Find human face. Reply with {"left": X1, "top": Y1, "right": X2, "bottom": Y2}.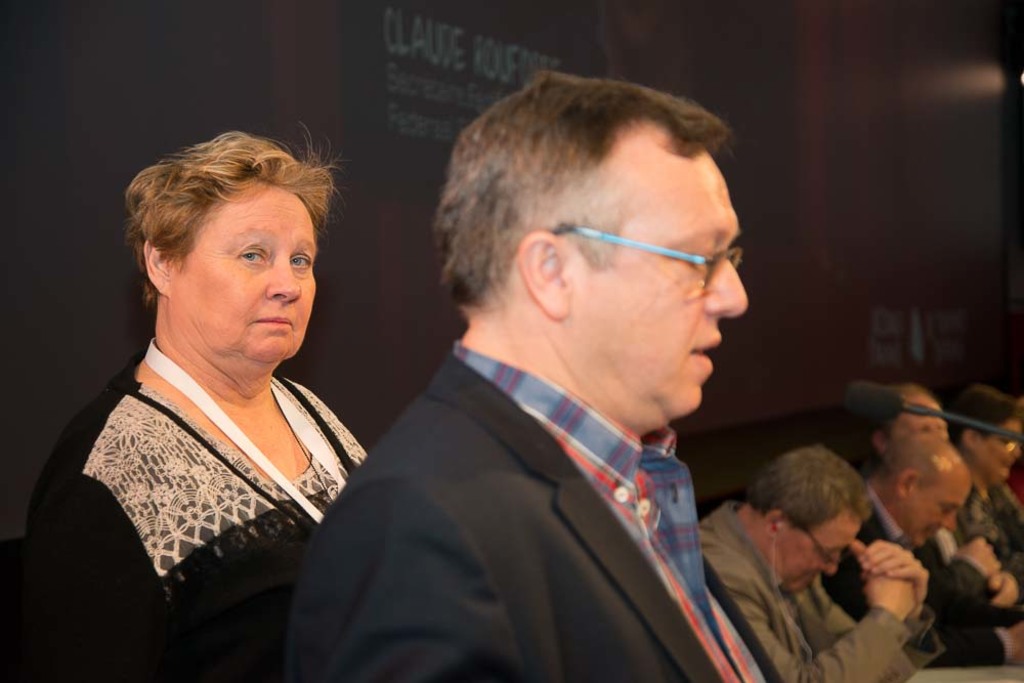
{"left": 171, "top": 178, "right": 317, "bottom": 364}.
